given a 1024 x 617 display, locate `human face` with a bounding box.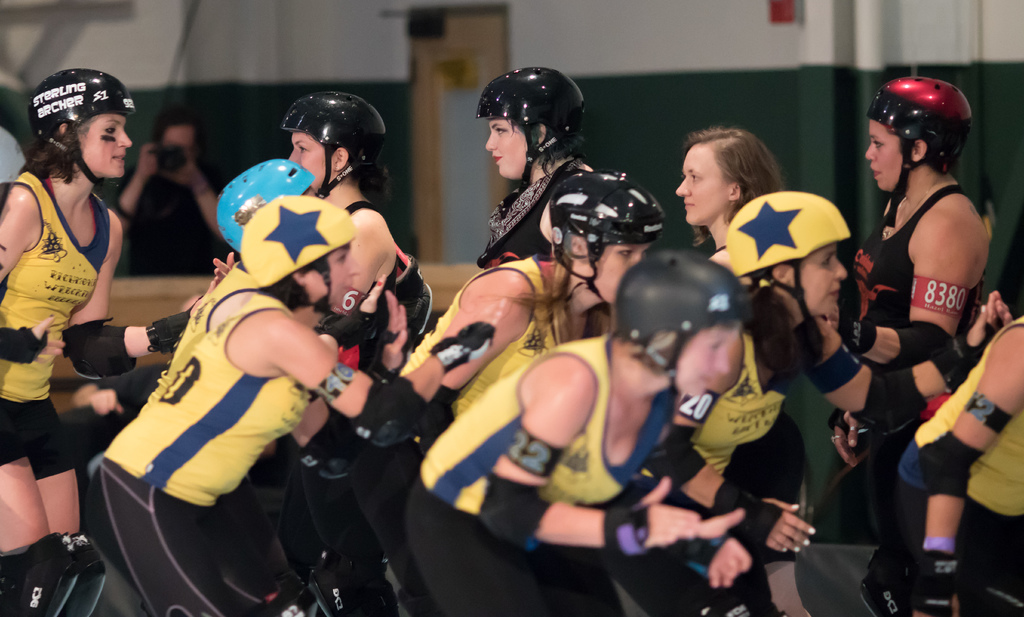
Located: [588, 239, 648, 304].
